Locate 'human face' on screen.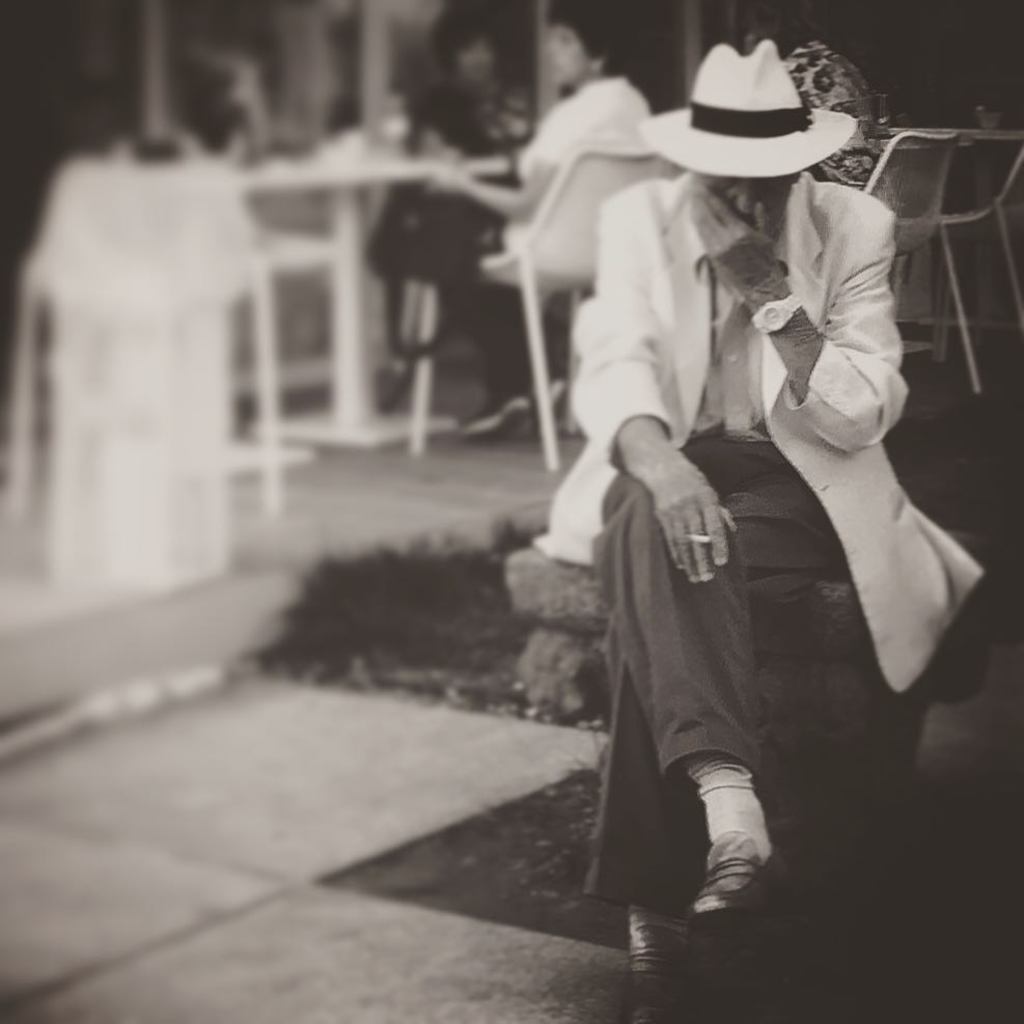
On screen at {"x1": 456, "y1": 41, "x2": 496, "y2": 87}.
